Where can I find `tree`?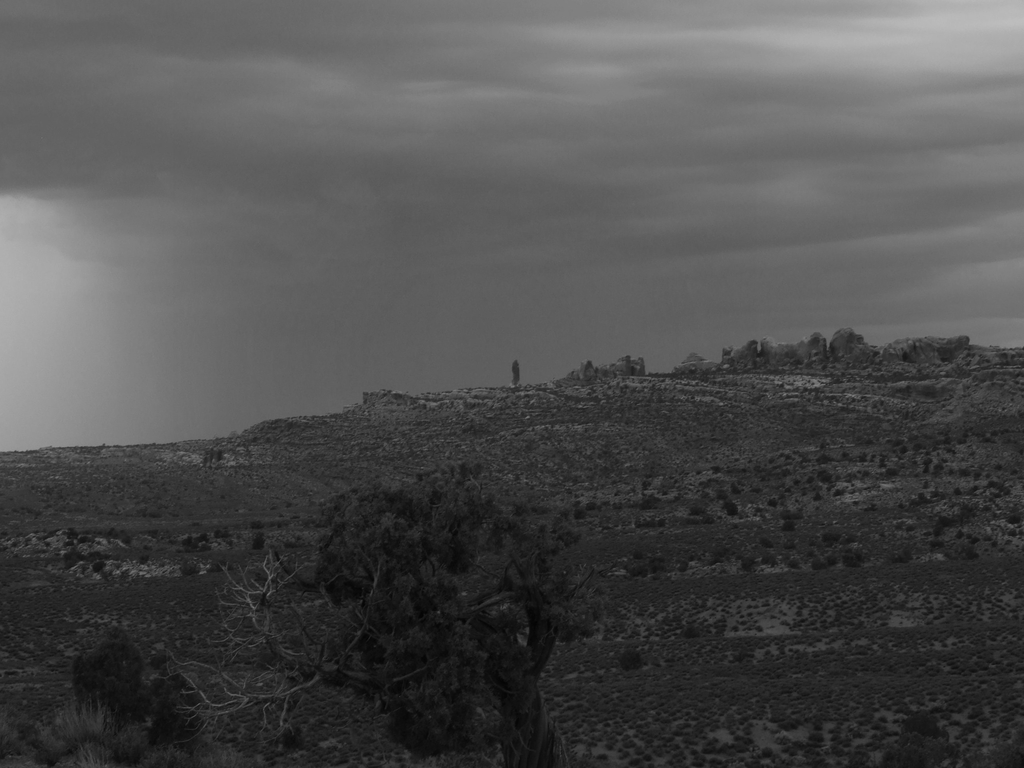
You can find it at (876, 743, 933, 767).
